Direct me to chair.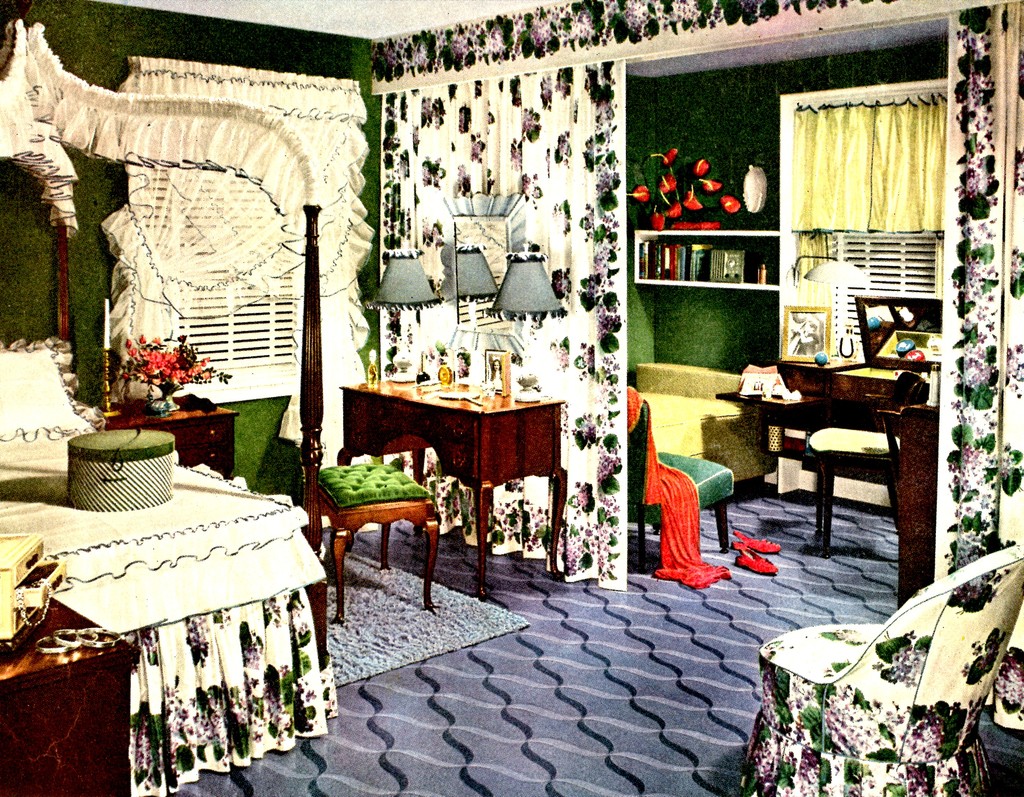
Direction: 625/385/738/568.
